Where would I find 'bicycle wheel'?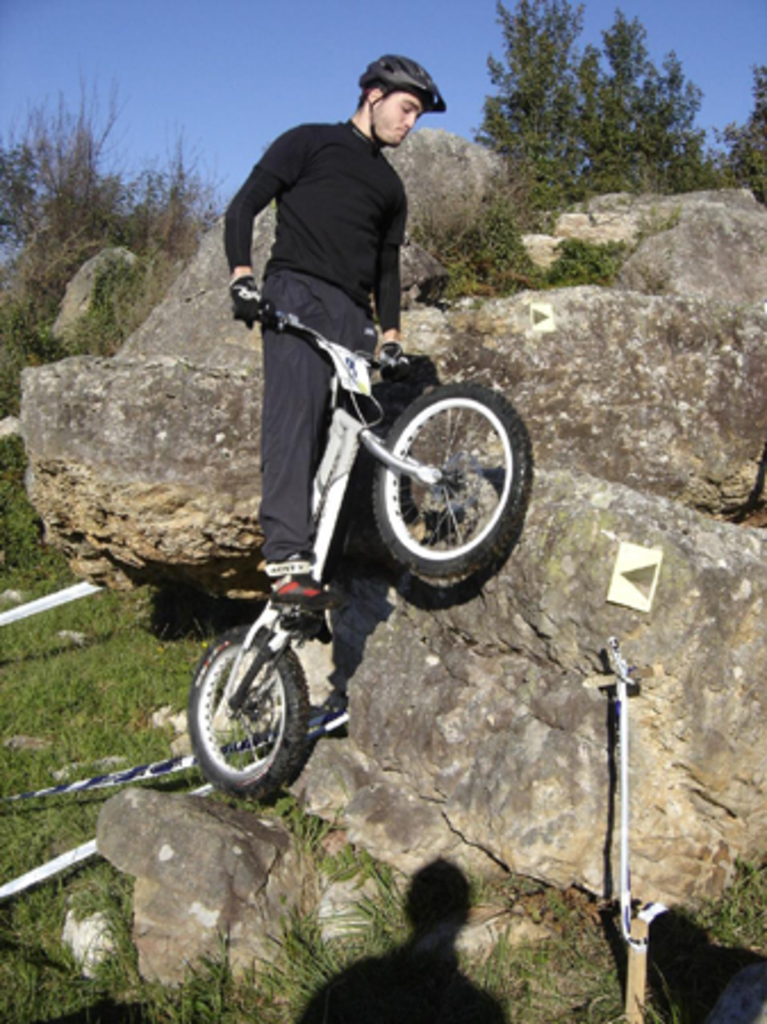
At {"left": 371, "top": 382, "right": 533, "bottom": 585}.
